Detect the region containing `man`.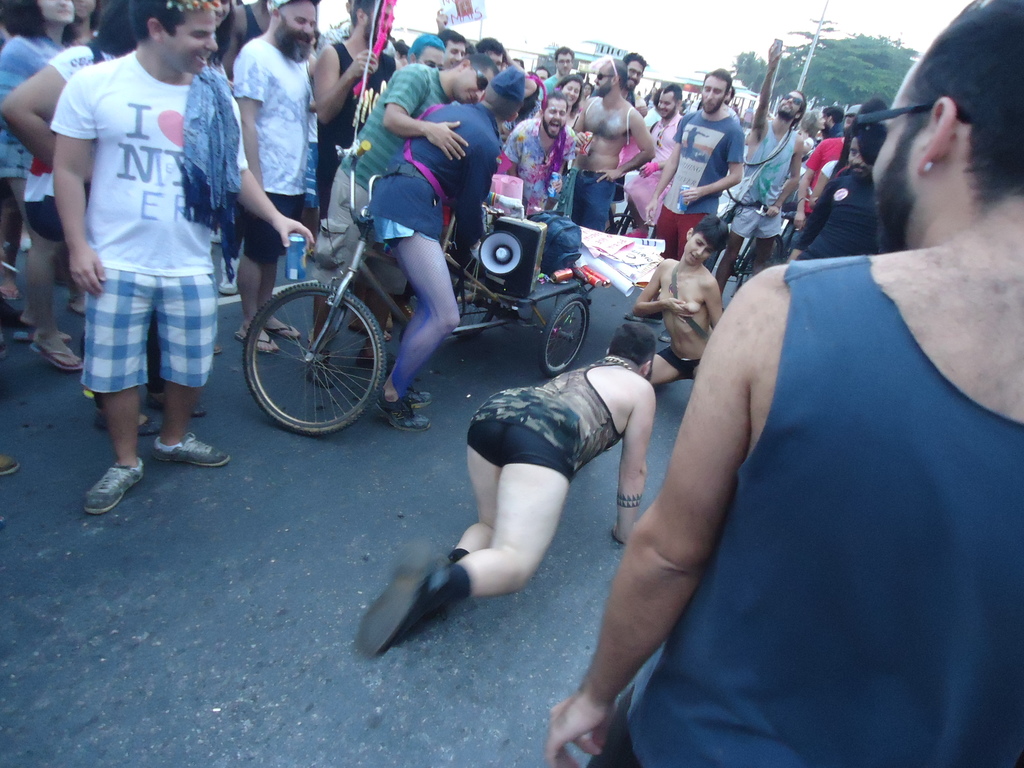
734/33/816/298.
